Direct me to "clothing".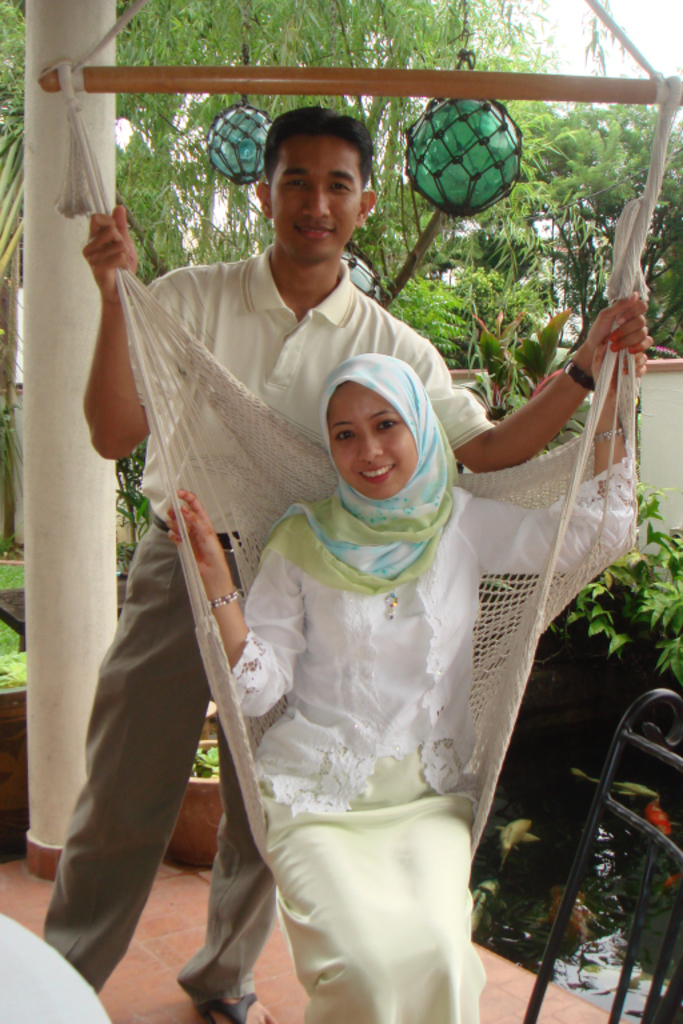
Direction: bbox(24, 91, 646, 1023).
